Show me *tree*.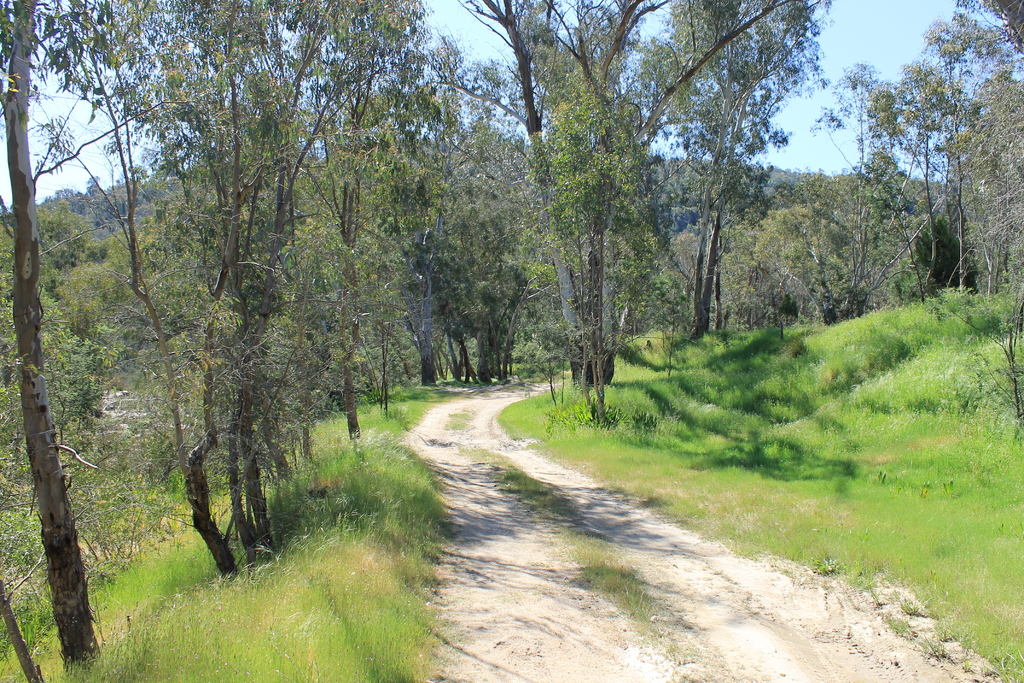
*tree* is here: <region>864, 22, 1000, 291</region>.
